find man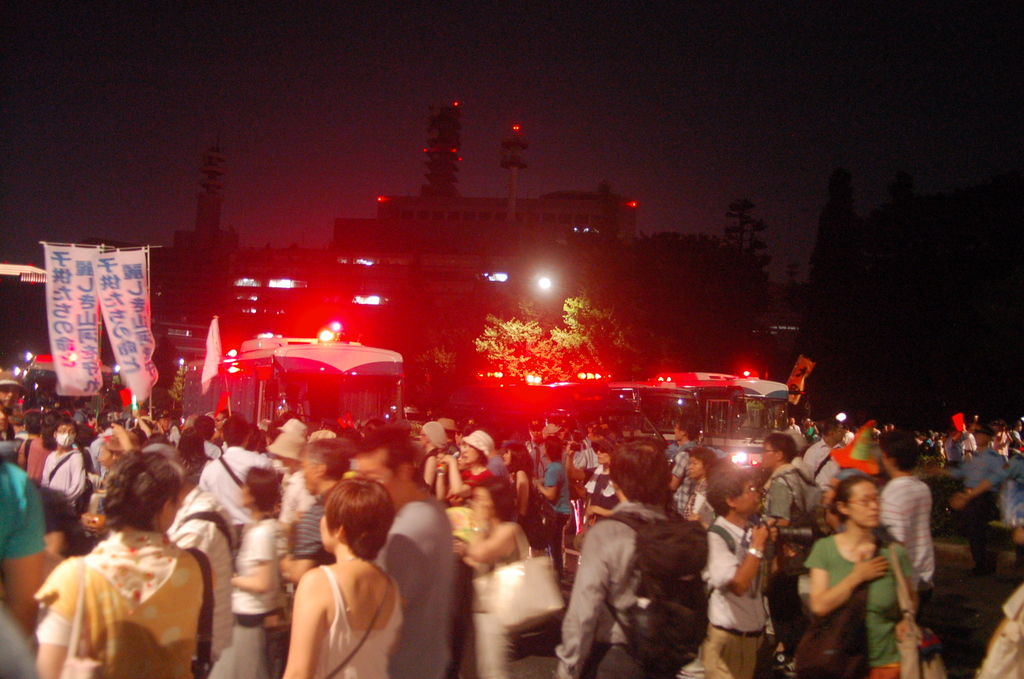
bbox(485, 438, 510, 482)
